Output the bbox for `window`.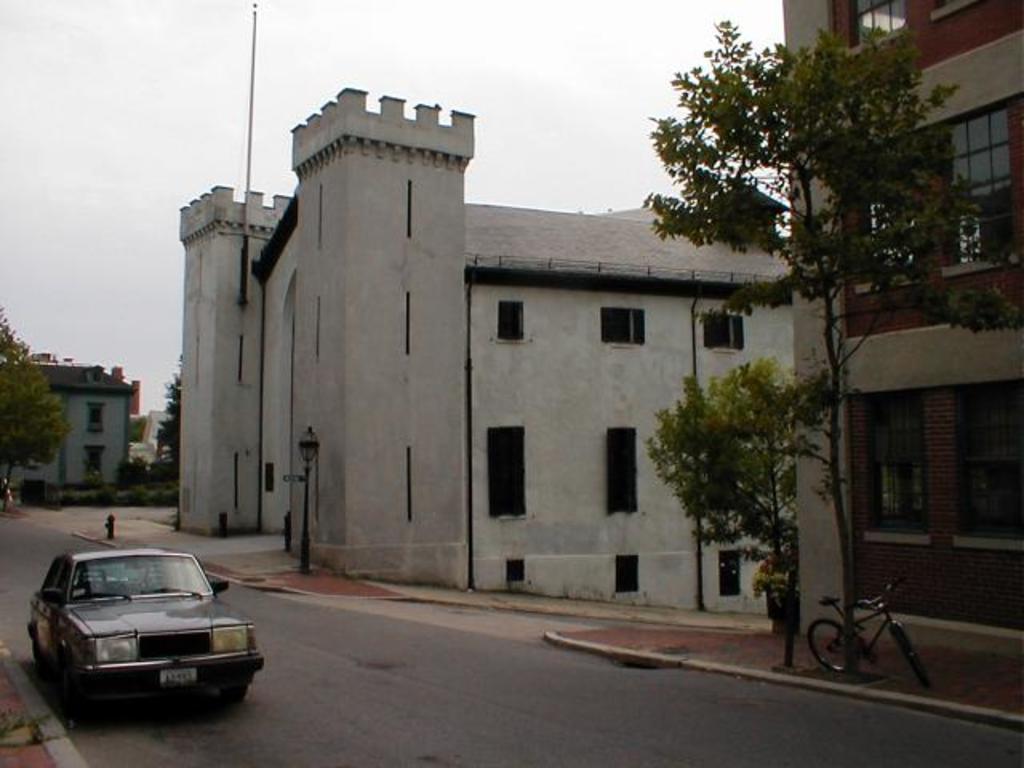
[x1=717, y1=546, x2=746, y2=602].
